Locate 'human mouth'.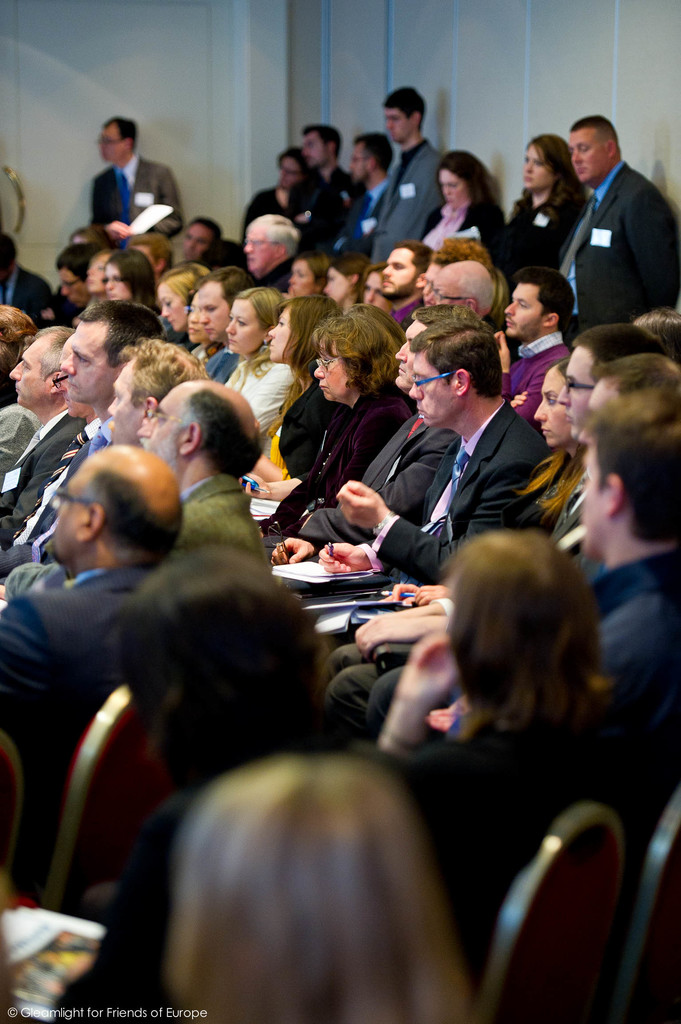
Bounding box: [left=108, top=291, right=116, bottom=298].
